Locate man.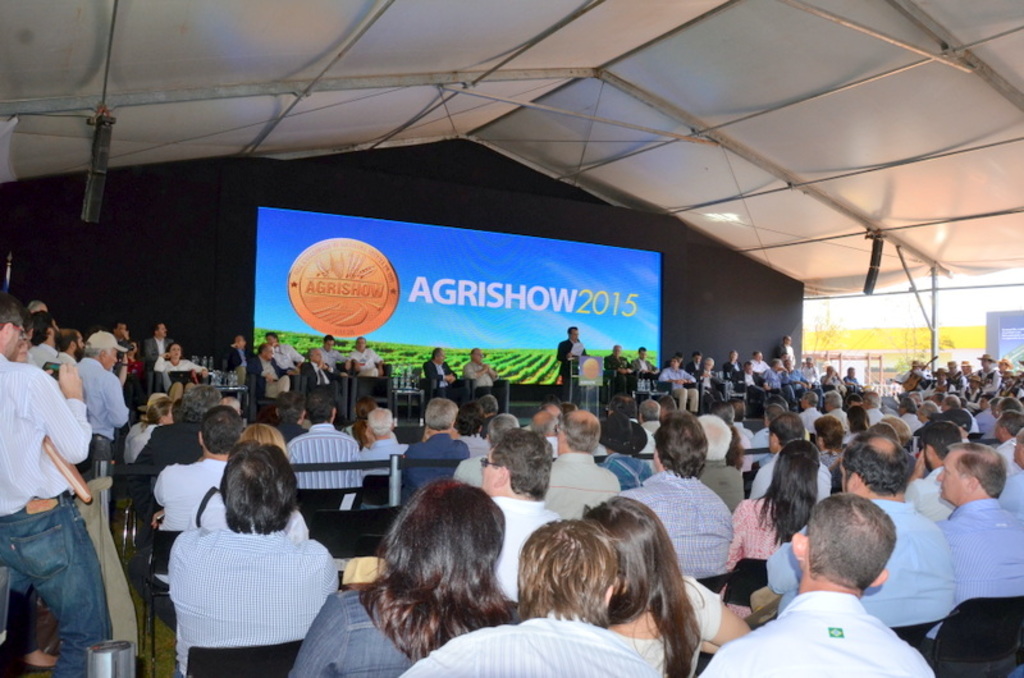
Bounding box: box=[611, 394, 639, 420].
